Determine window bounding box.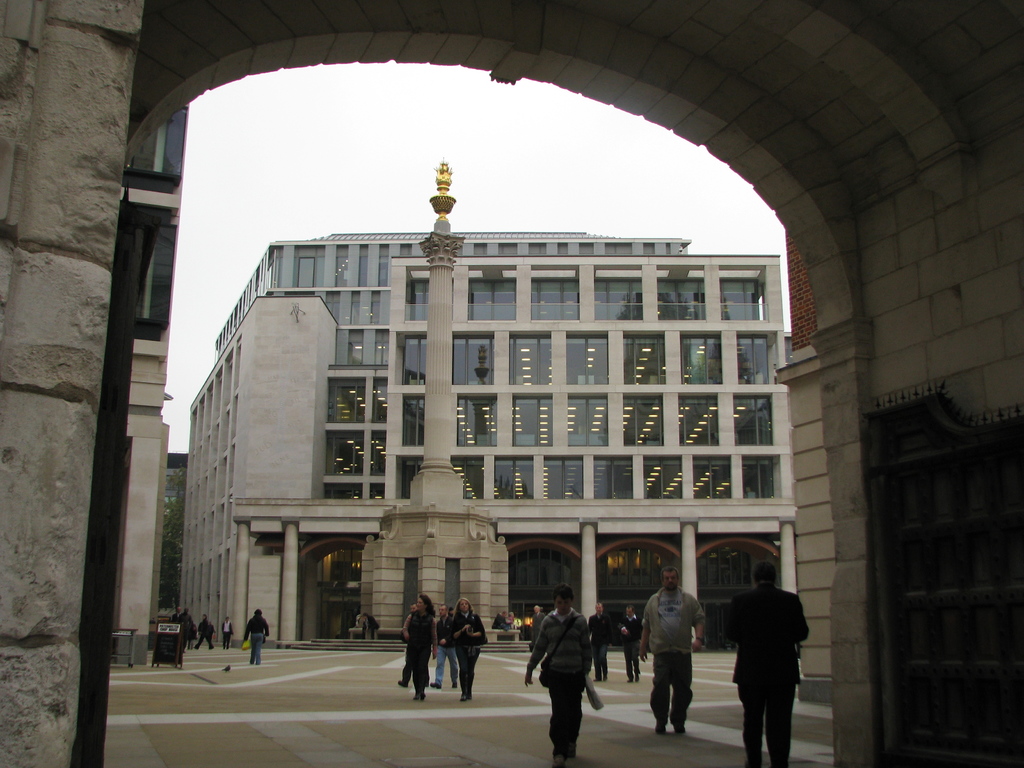
Determined: detection(399, 452, 424, 499).
